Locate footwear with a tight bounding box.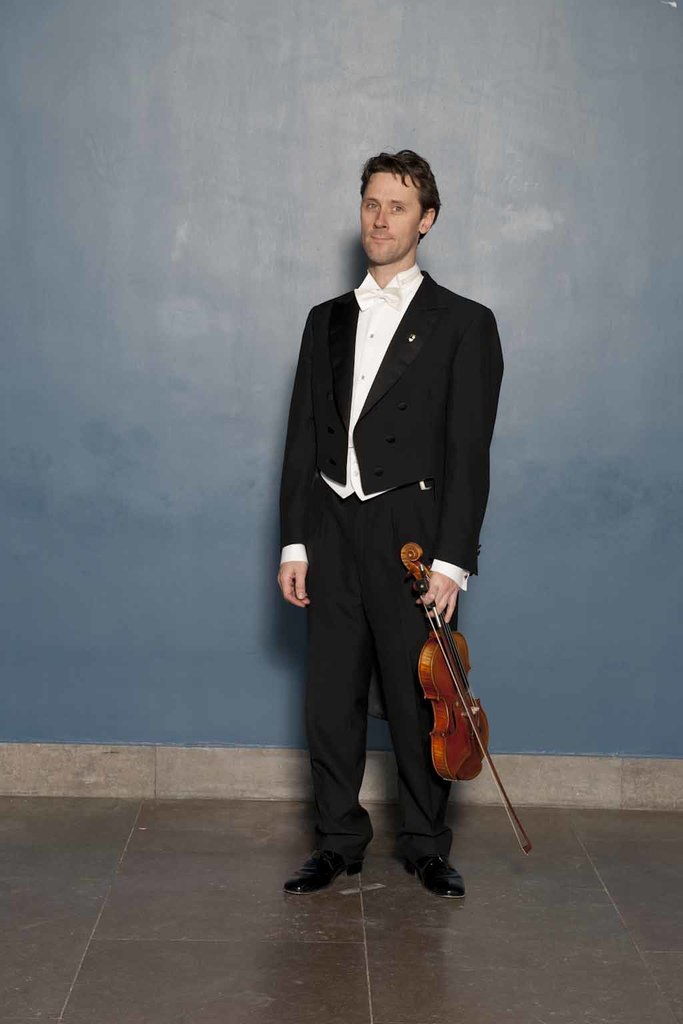
bbox=(279, 849, 362, 895).
